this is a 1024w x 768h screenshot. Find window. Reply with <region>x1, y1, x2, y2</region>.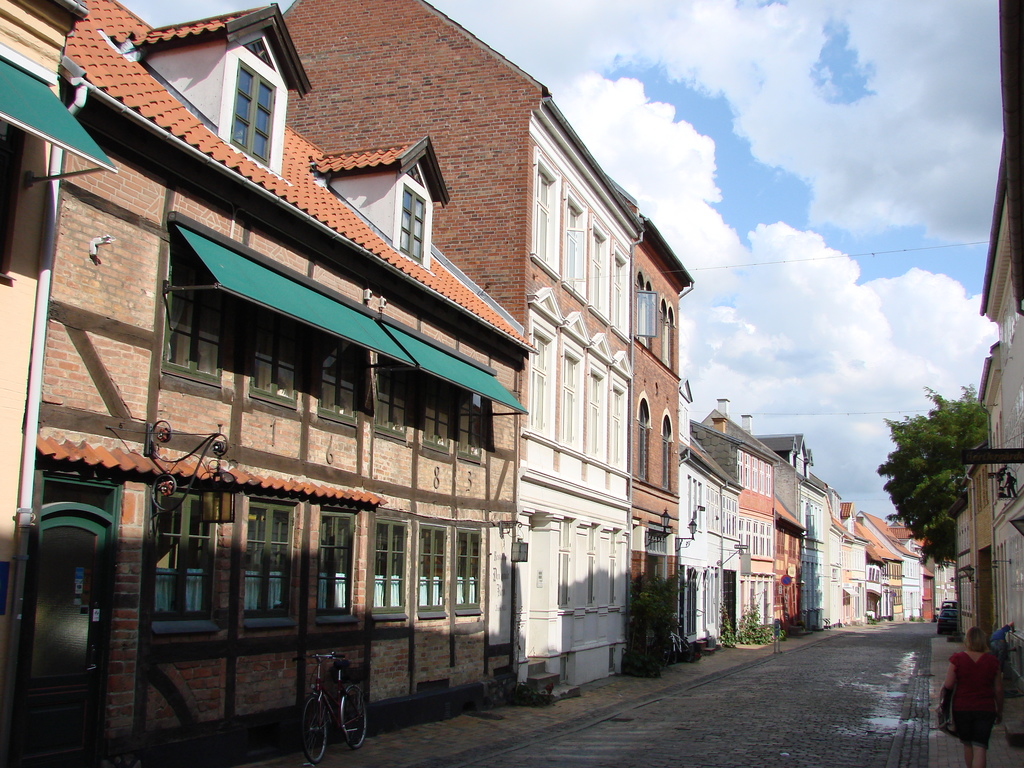
<region>230, 60, 276, 166</region>.
